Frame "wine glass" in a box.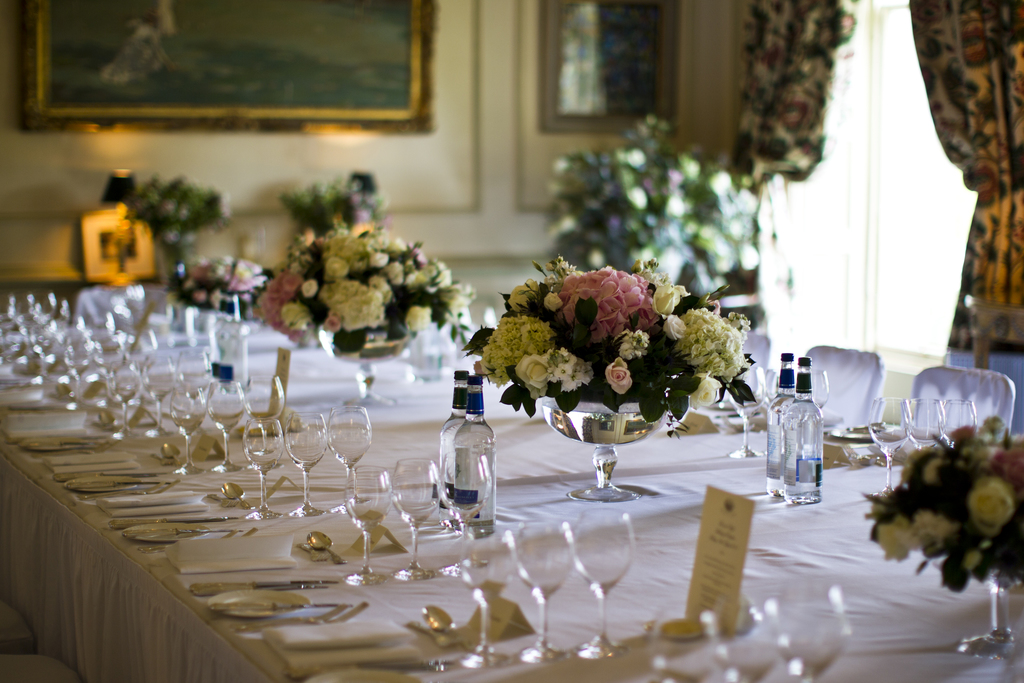
x1=287, y1=411, x2=330, y2=515.
